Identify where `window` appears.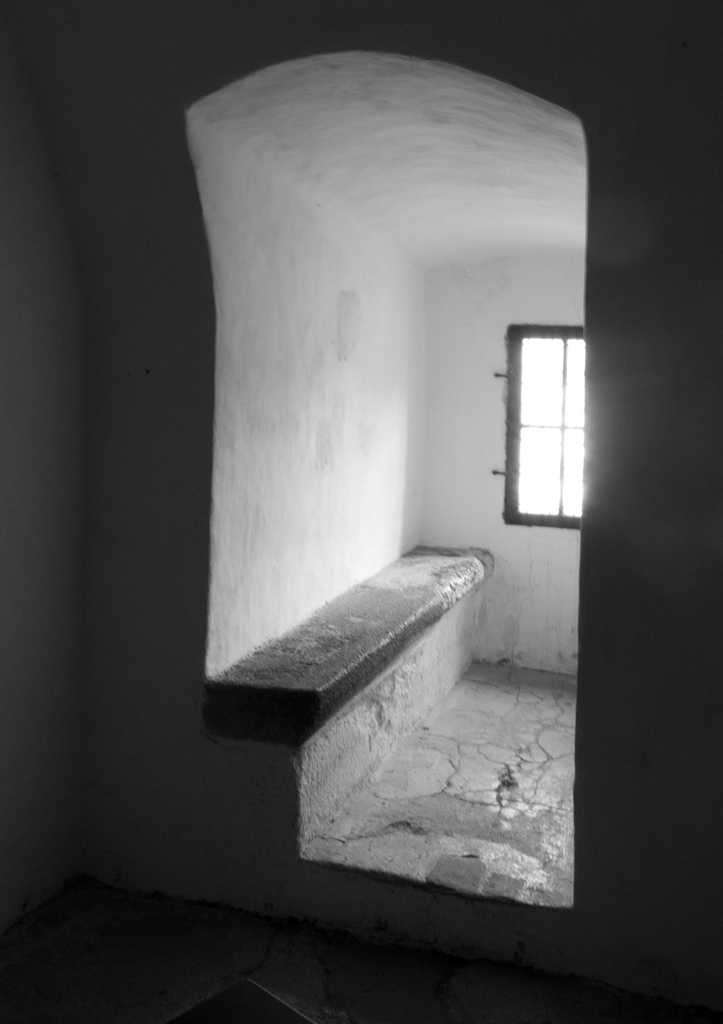
Appears at select_region(498, 323, 584, 528).
